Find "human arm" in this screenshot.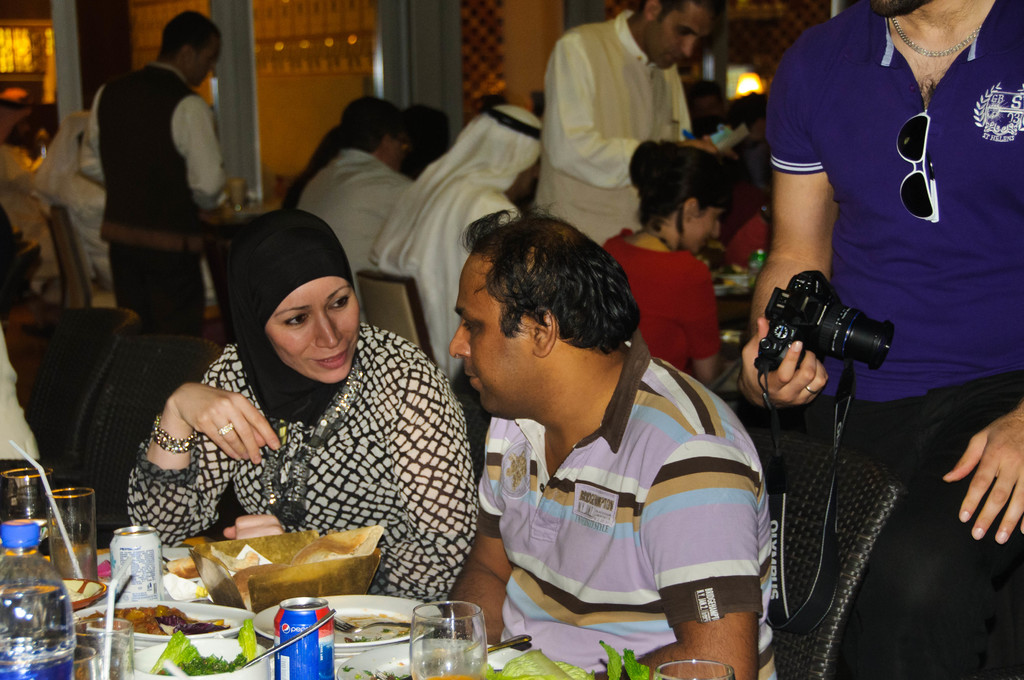
The bounding box for "human arm" is [x1=731, y1=47, x2=845, y2=409].
